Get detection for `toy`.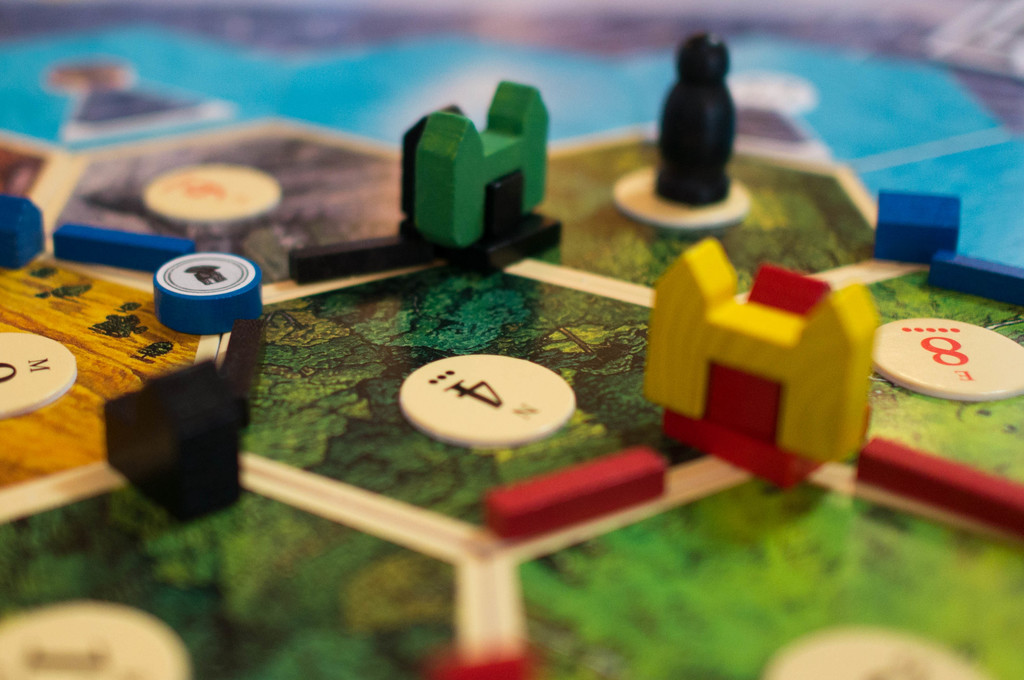
Detection: {"left": 653, "top": 225, "right": 902, "bottom": 494}.
